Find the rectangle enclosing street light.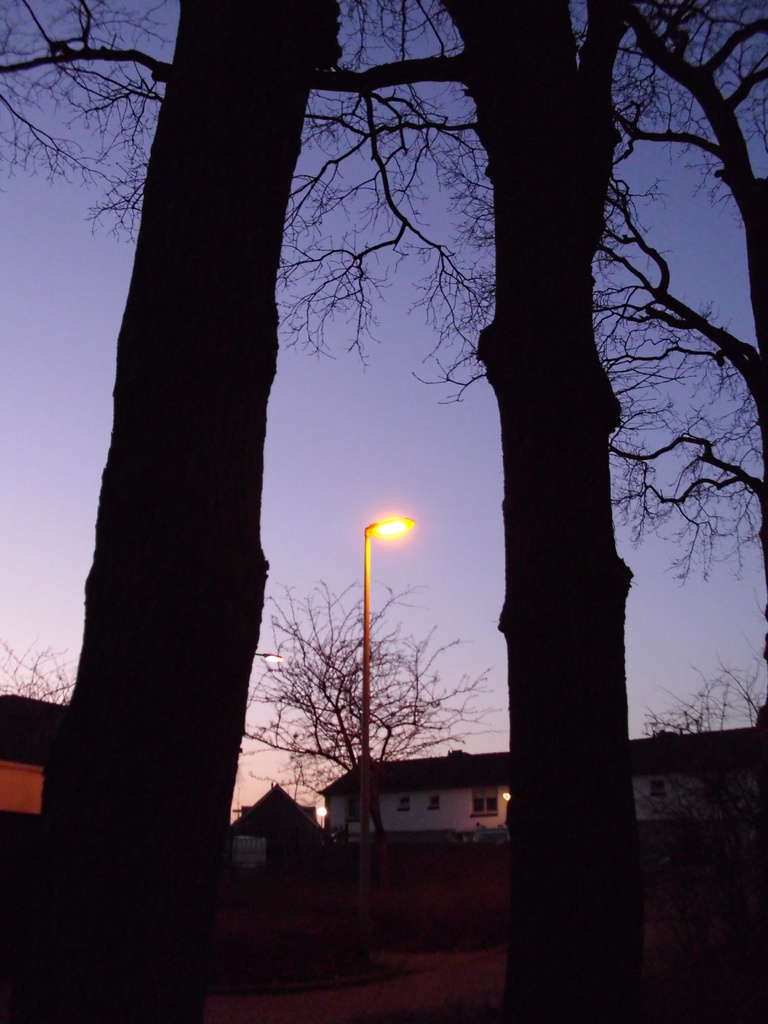
detection(310, 487, 441, 739).
